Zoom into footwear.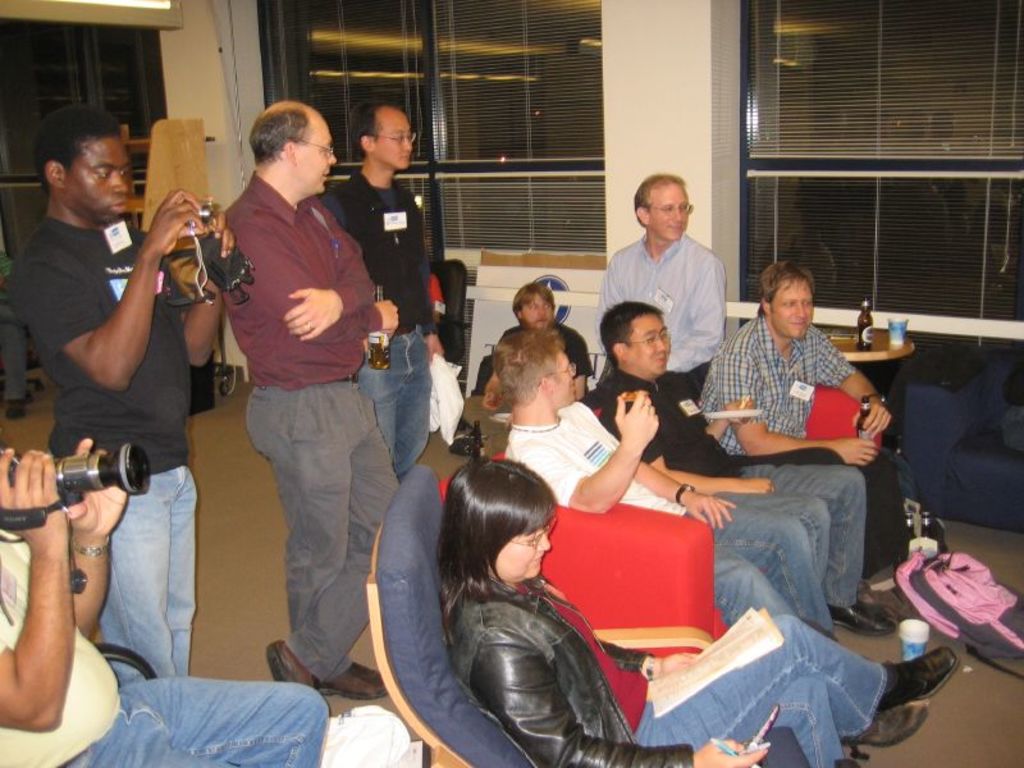
Zoom target: locate(837, 704, 929, 745).
